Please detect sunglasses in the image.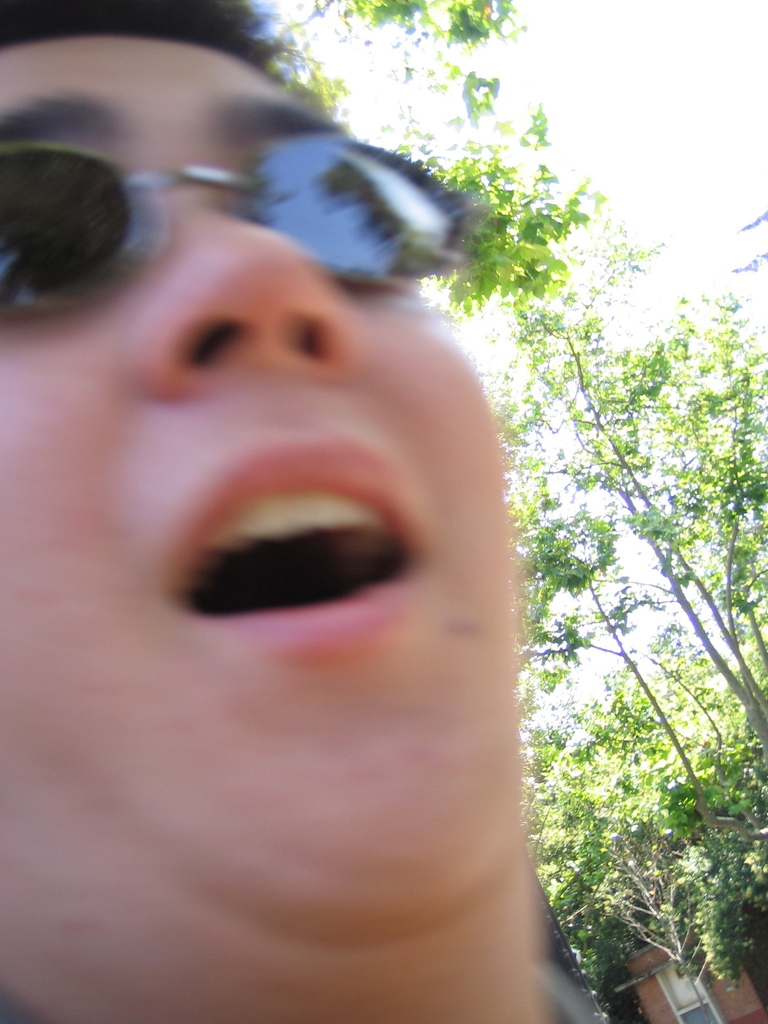
(0,103,484,330).
